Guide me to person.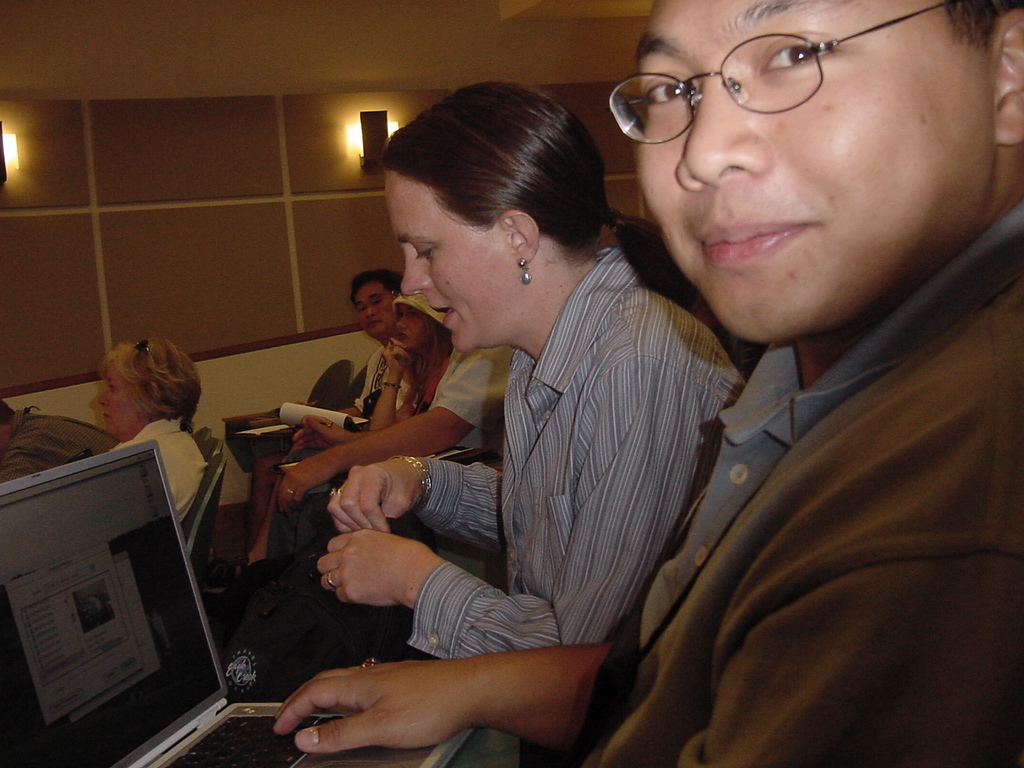
Guidance: 269, 0, 1023, 767.
